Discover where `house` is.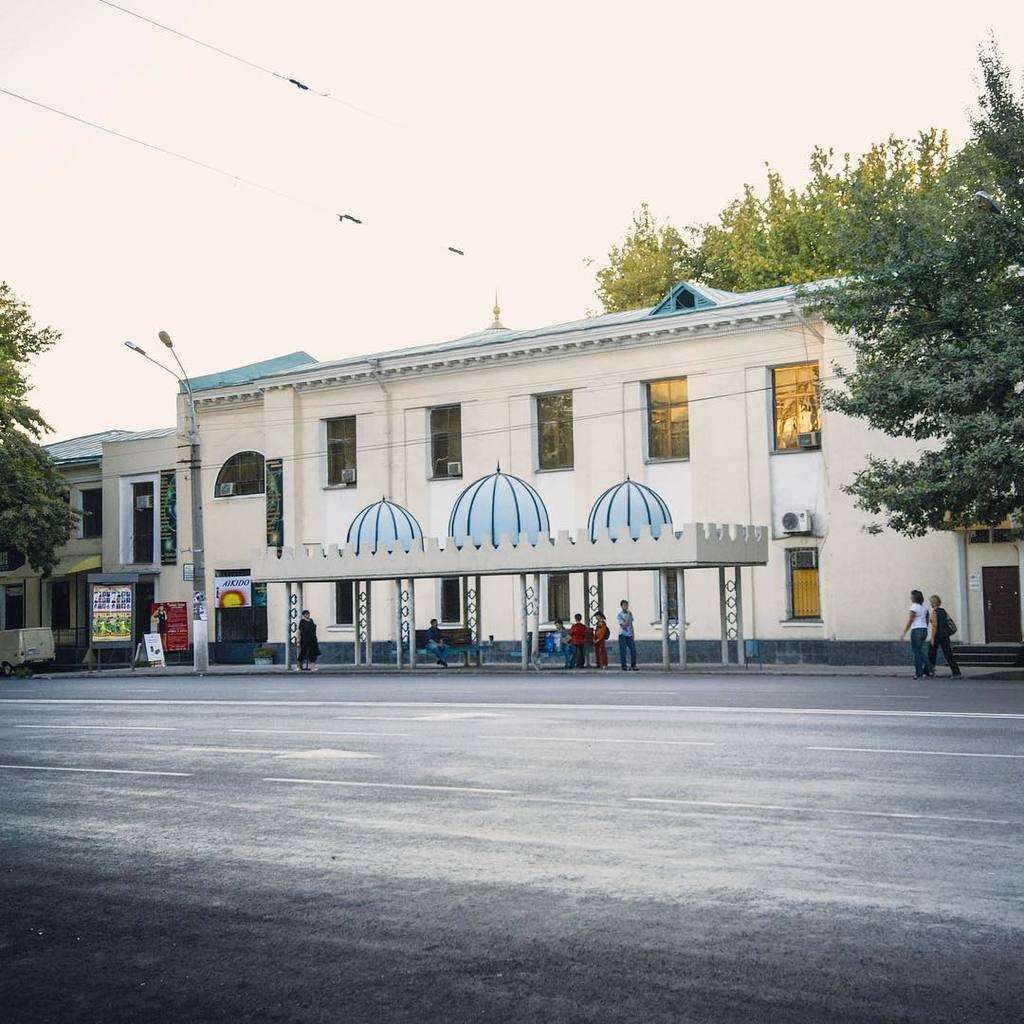
Discovered at [left=23, top=403, right=120, bottom=671].
